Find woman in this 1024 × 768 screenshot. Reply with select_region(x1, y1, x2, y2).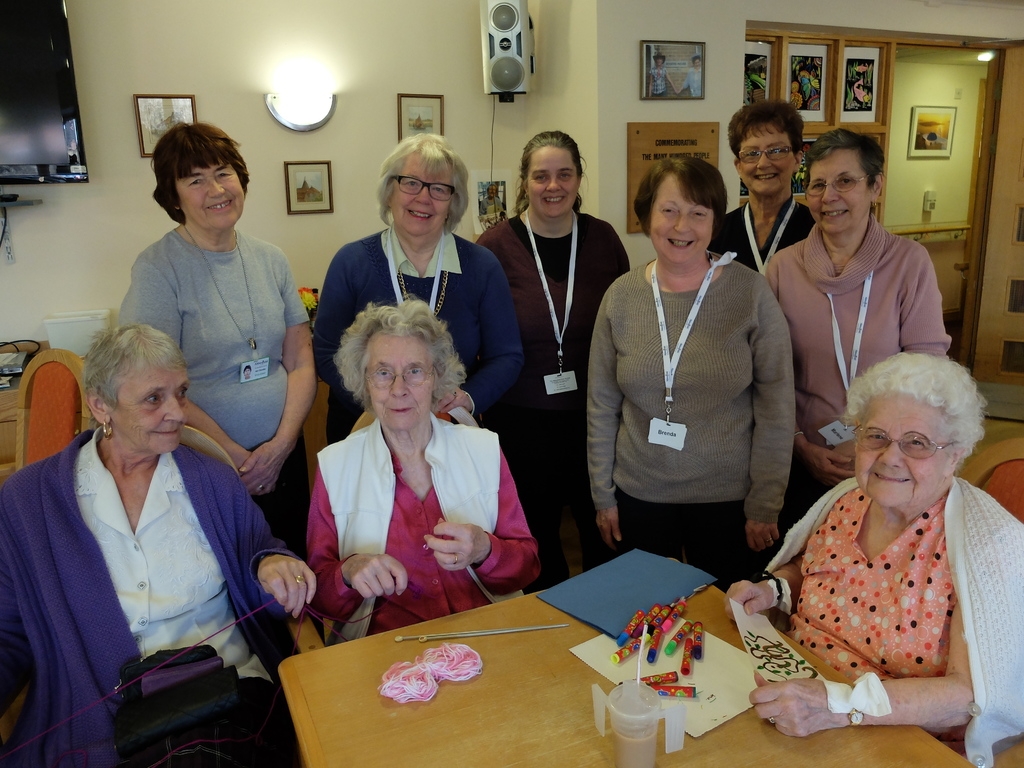
select_region(302, 296, 545, 657).
